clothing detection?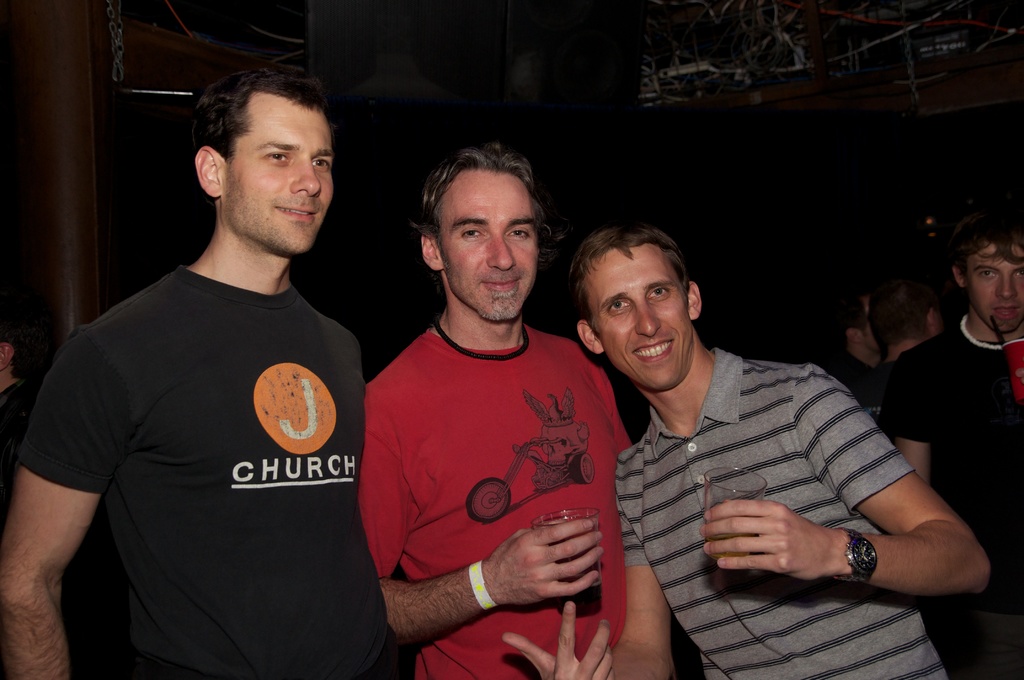
{"x1": 886, "y1": 305, "x2": 1023, "y2": 679}
